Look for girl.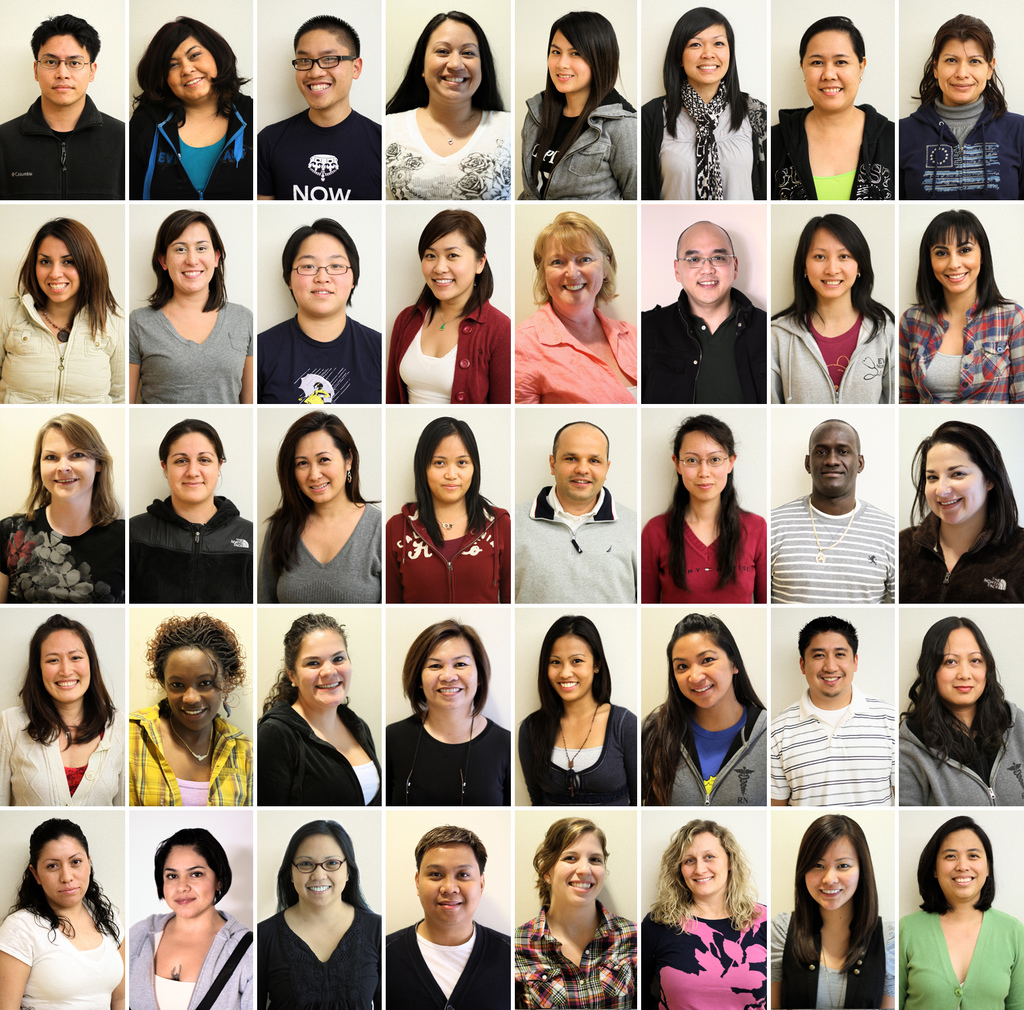
Found: box(902, 205, 1023, 407).
